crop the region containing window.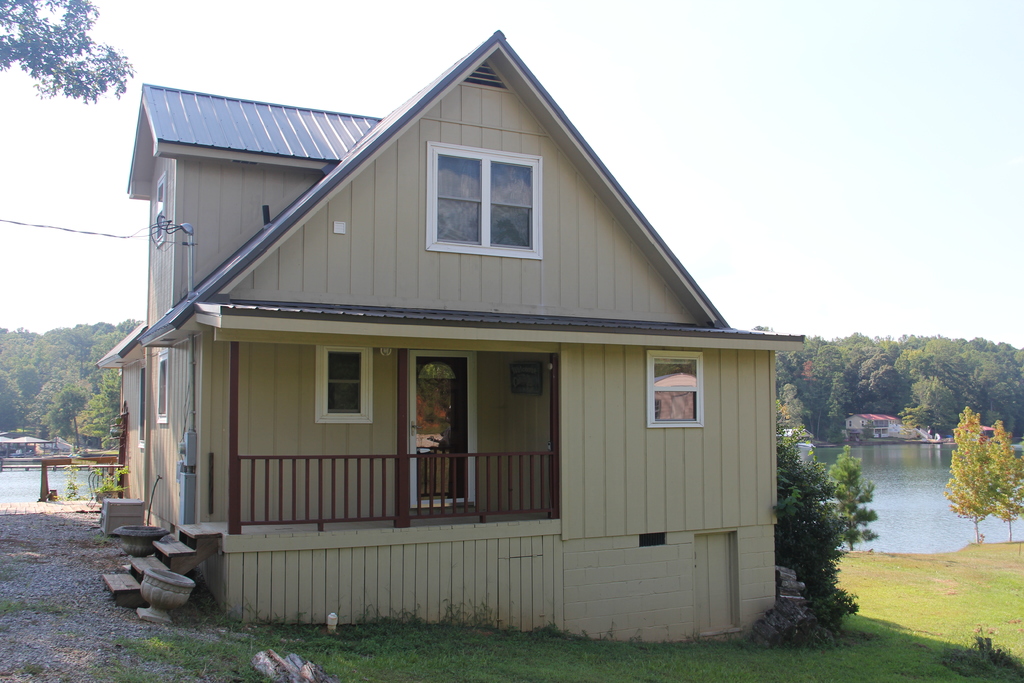
Crop region: x1=429 y1=147 x2=544 y2=255.
